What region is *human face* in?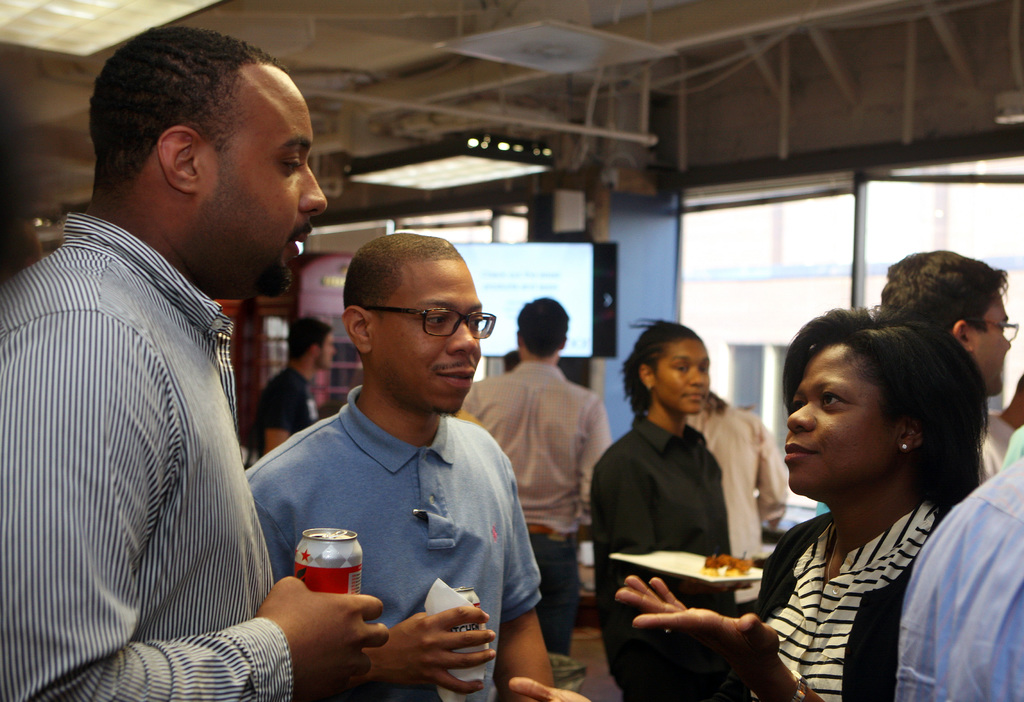
box(316, 335, 333, 371).
